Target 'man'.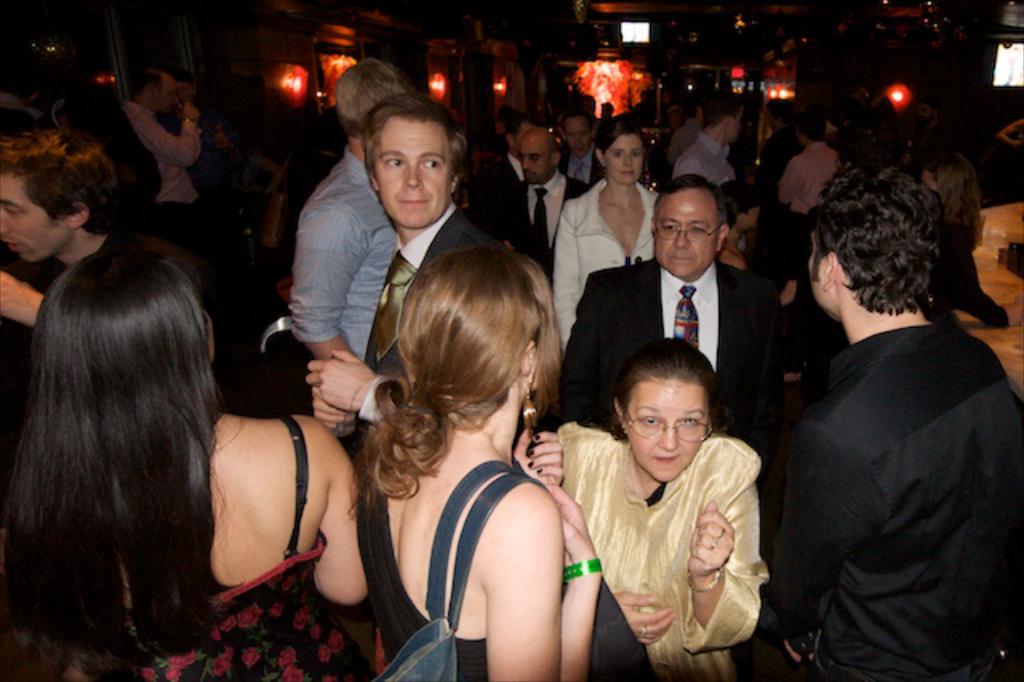
Target region: bbox(734, 170, 1022, 680).
